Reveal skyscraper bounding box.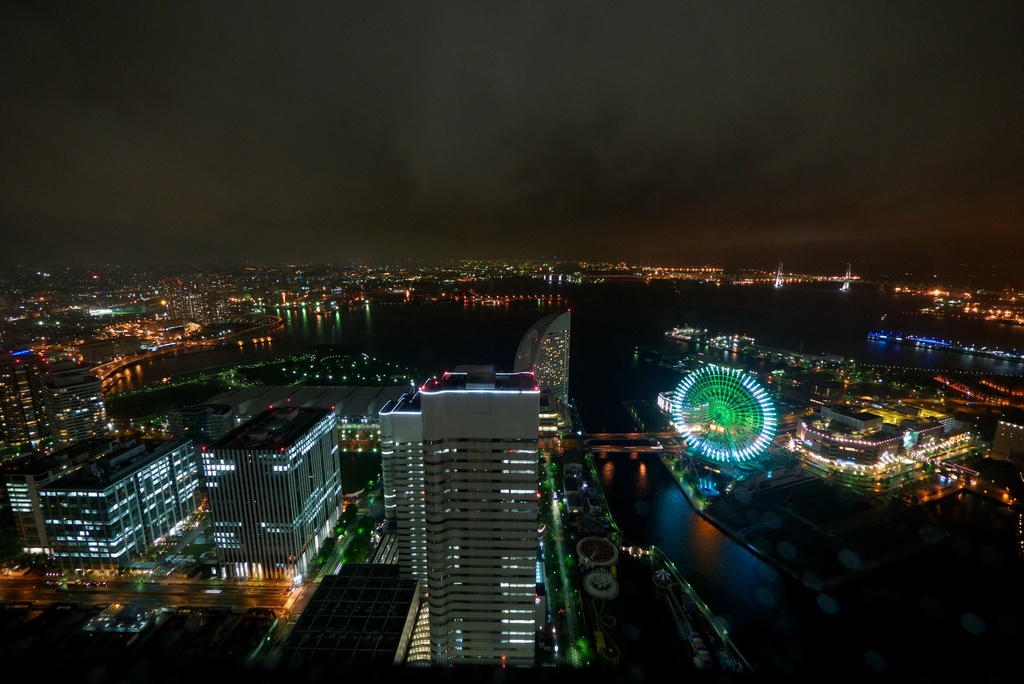
Revealed: box(372, 386, 416, 583).
